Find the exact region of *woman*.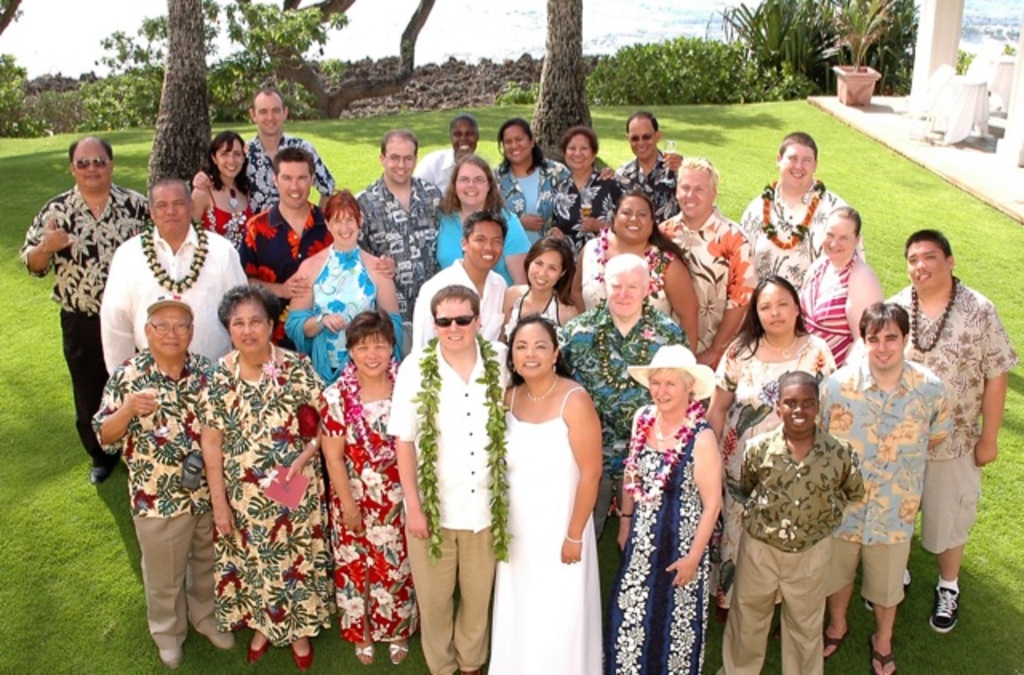
Exact region: {"x1": 194, "y1": 278, "x2": 330, "y2": 673}.
